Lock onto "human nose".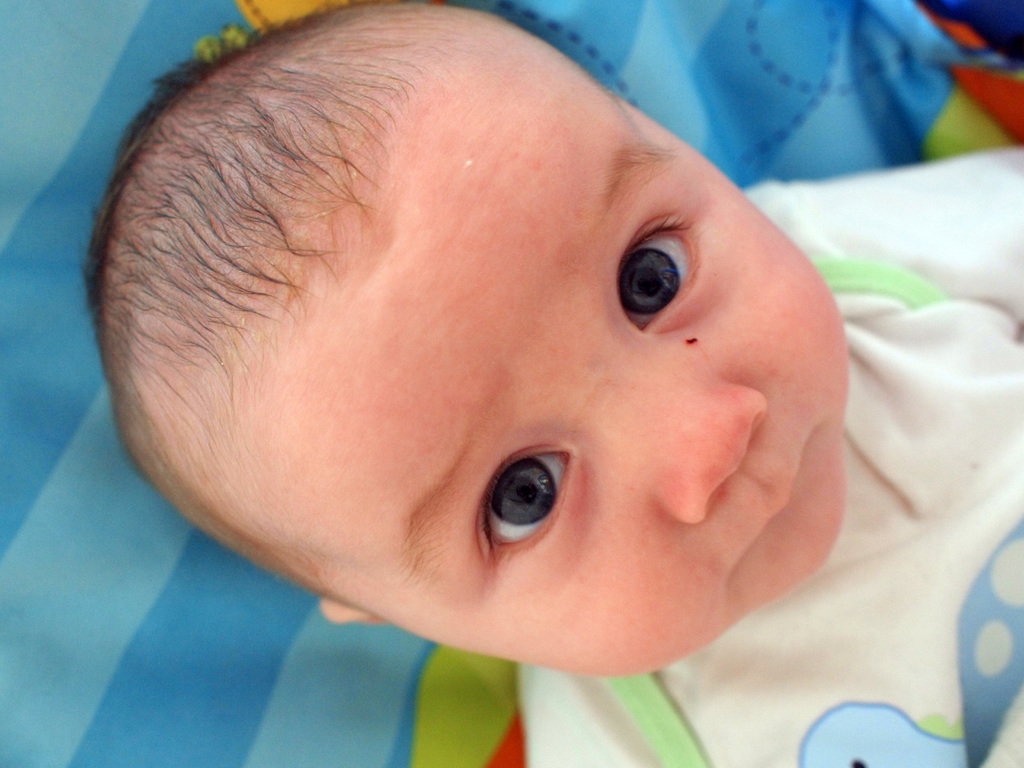
Locked: 611 360 765 522.
